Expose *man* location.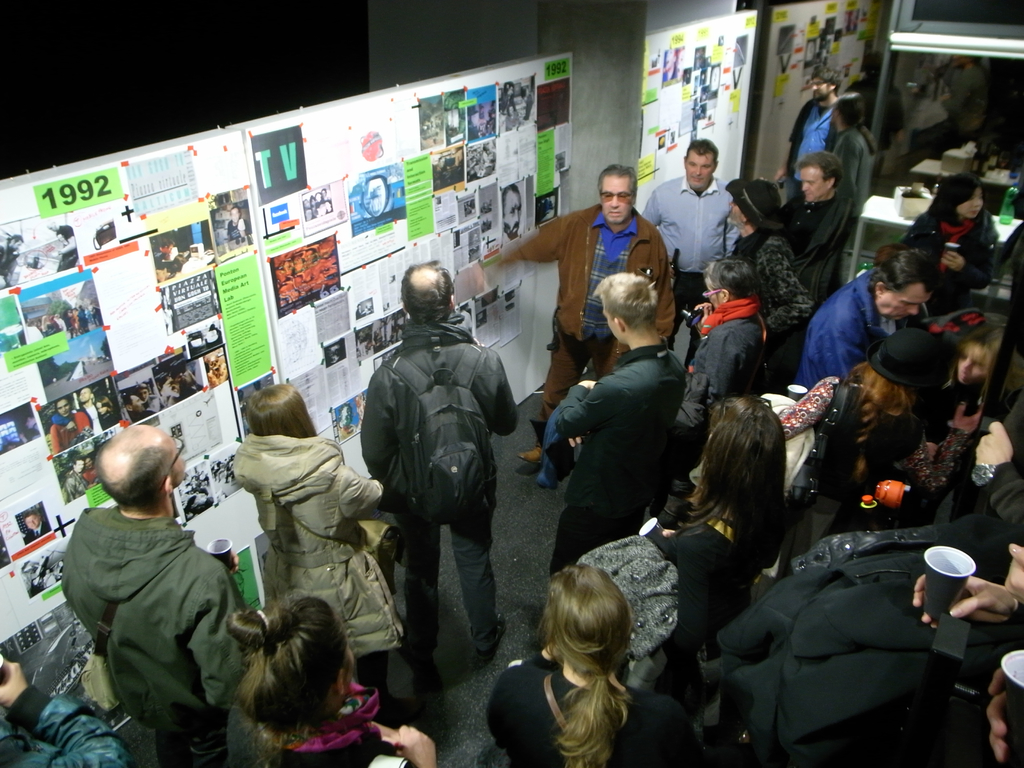
Exposed at <bbox>493, 158, 693, 463</bbox>.
